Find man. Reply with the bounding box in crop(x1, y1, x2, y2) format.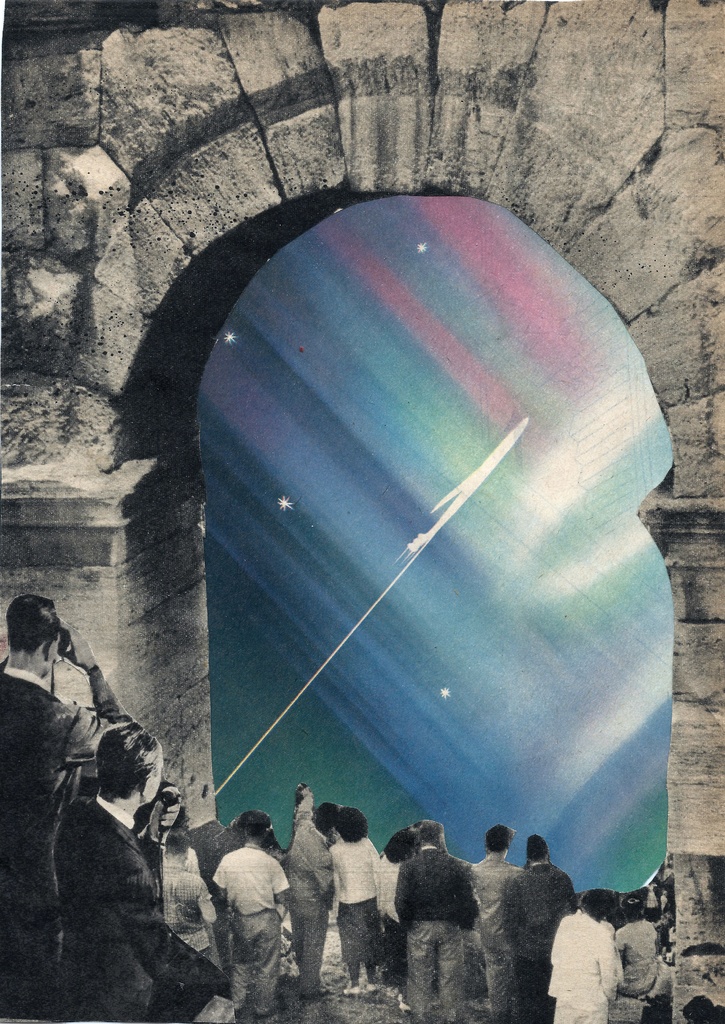
crop(0, 600, 161, 1002).
